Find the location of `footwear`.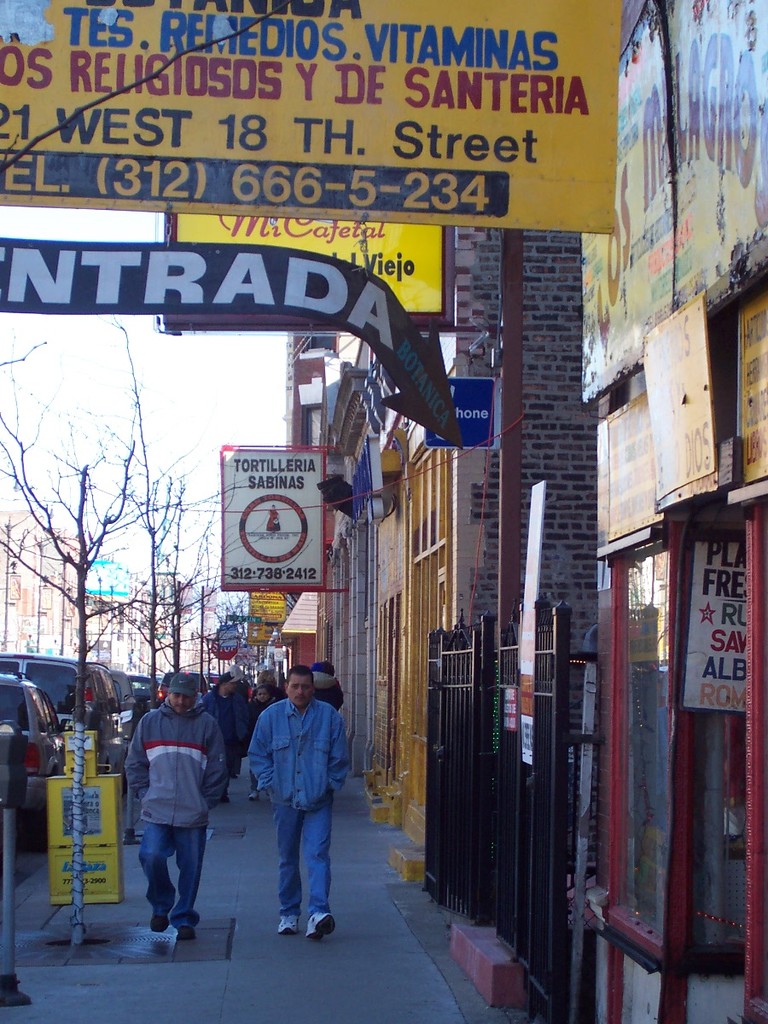
Location: bbox(179, 914, 197, 939).
